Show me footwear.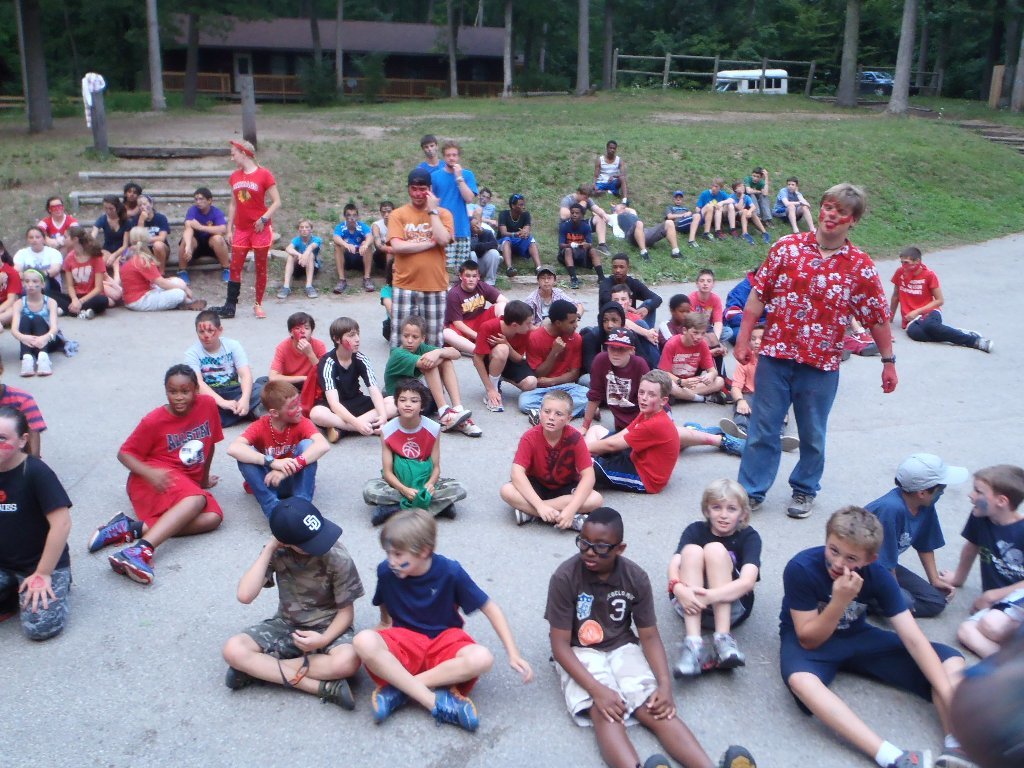
footwear is here: bbox=[717, 746, 754, 767].
